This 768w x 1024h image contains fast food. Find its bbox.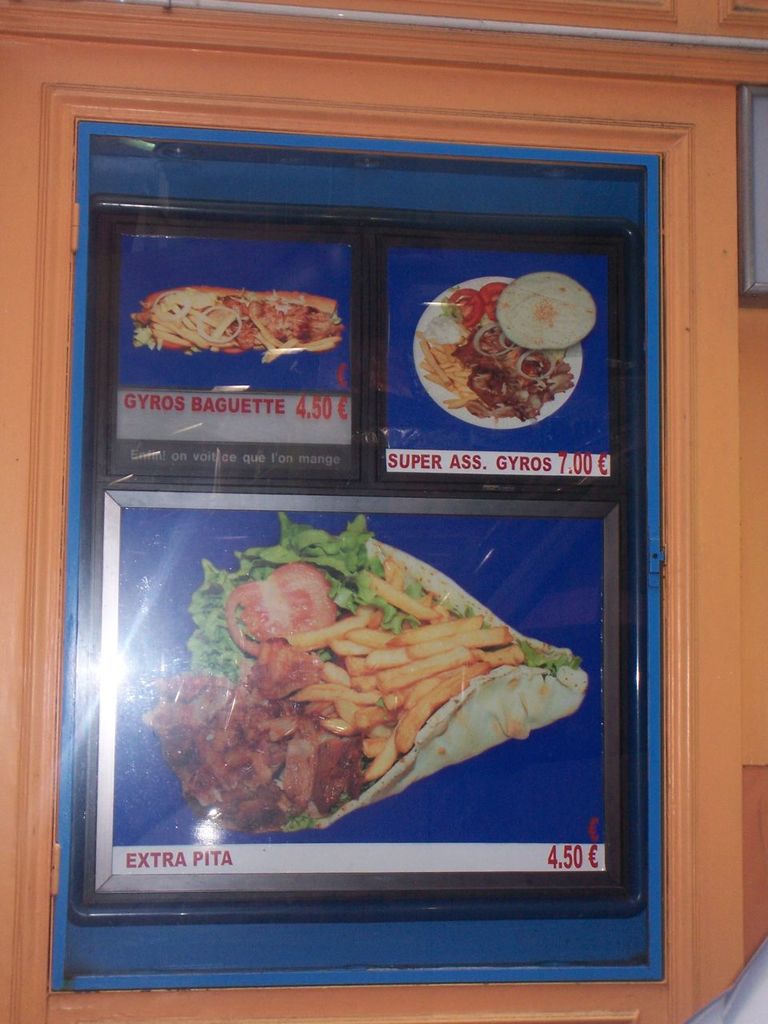
x1=137 y1=288 x2=342 y2=362.
